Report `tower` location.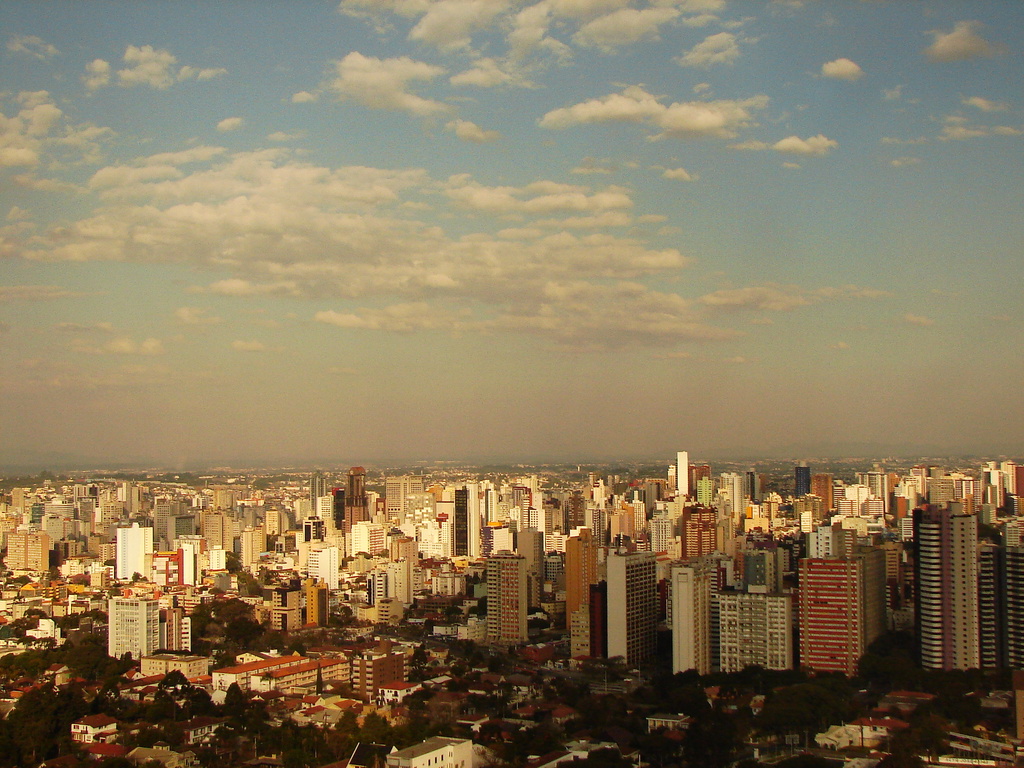
Report: 792/540/883/680.
